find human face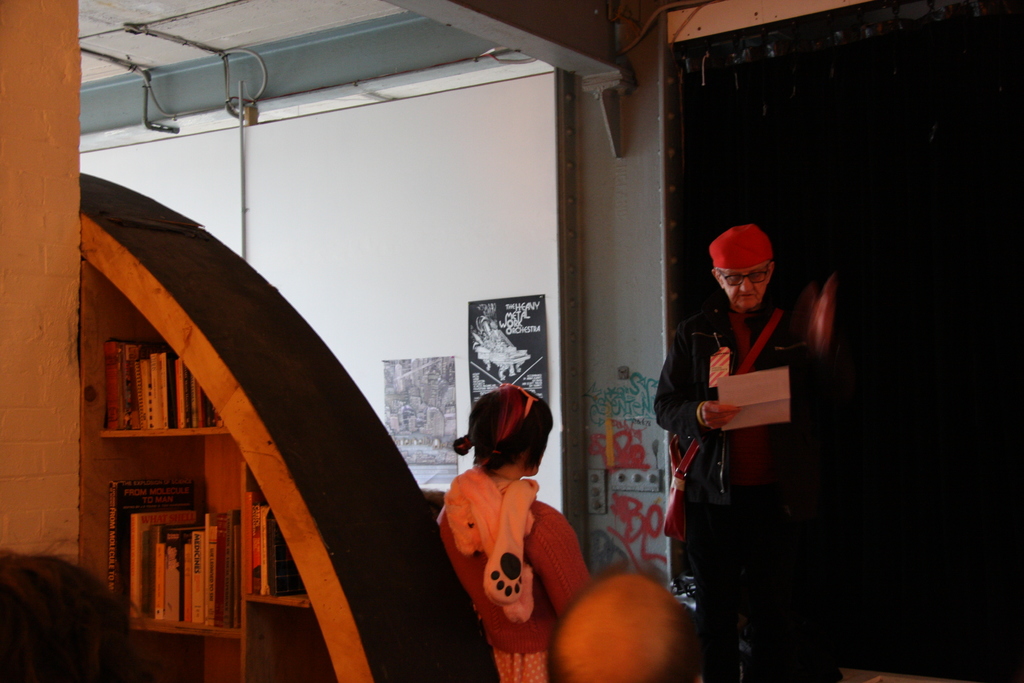
bbox(726, 264, 773, 308)
